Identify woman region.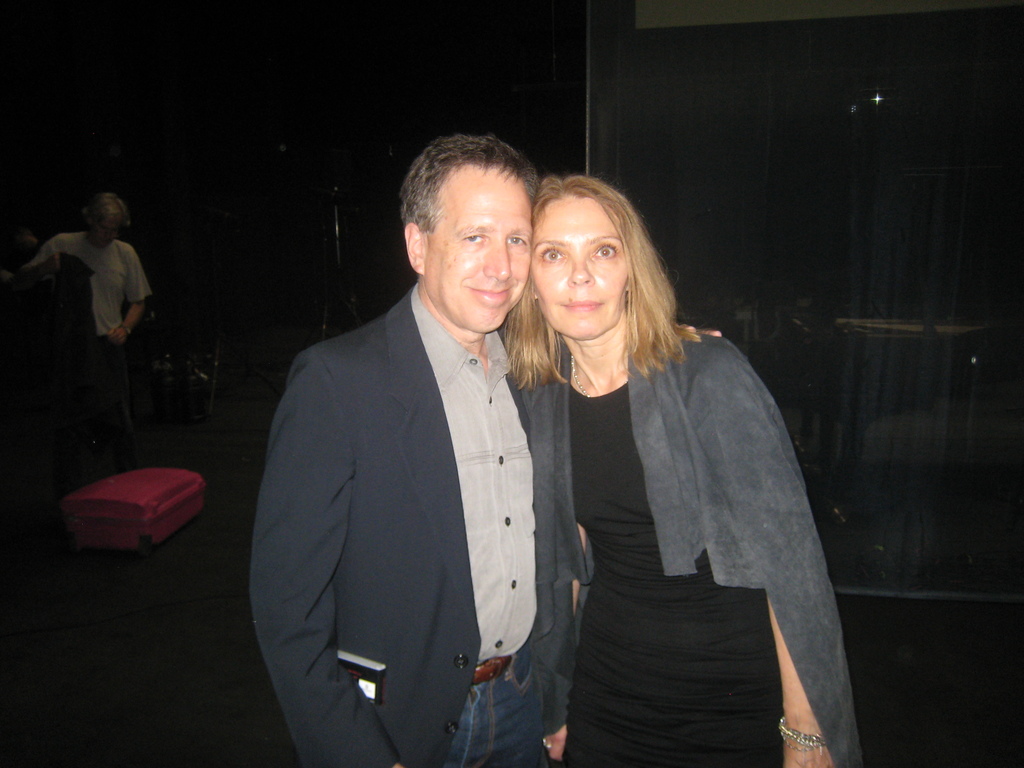
Region: (509,167,850,767).
